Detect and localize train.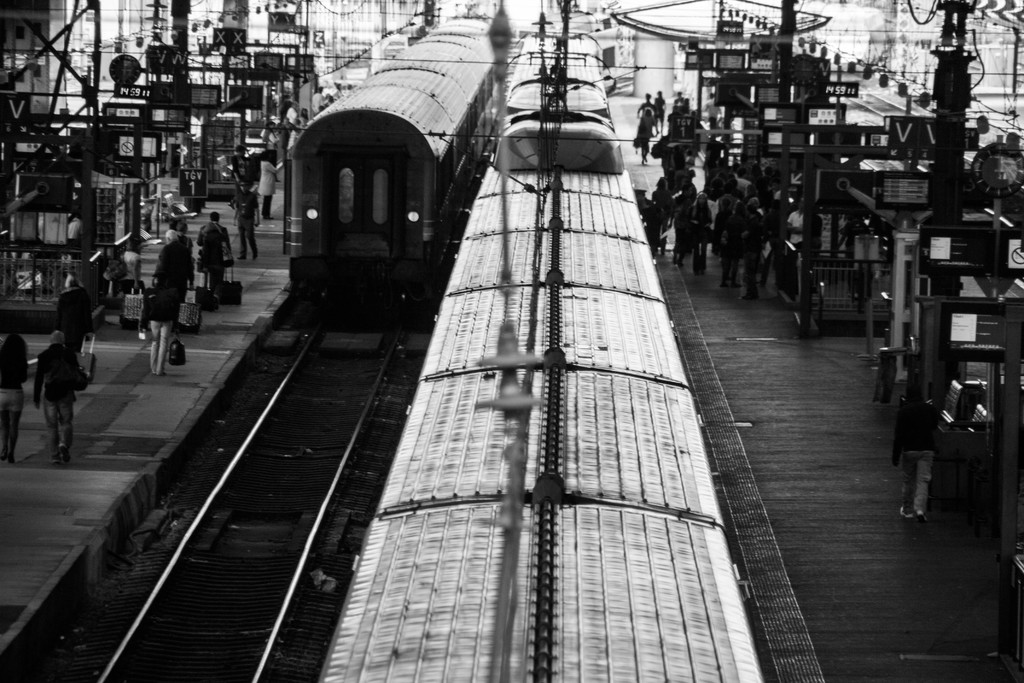
Localized at 290:15:500:325.
